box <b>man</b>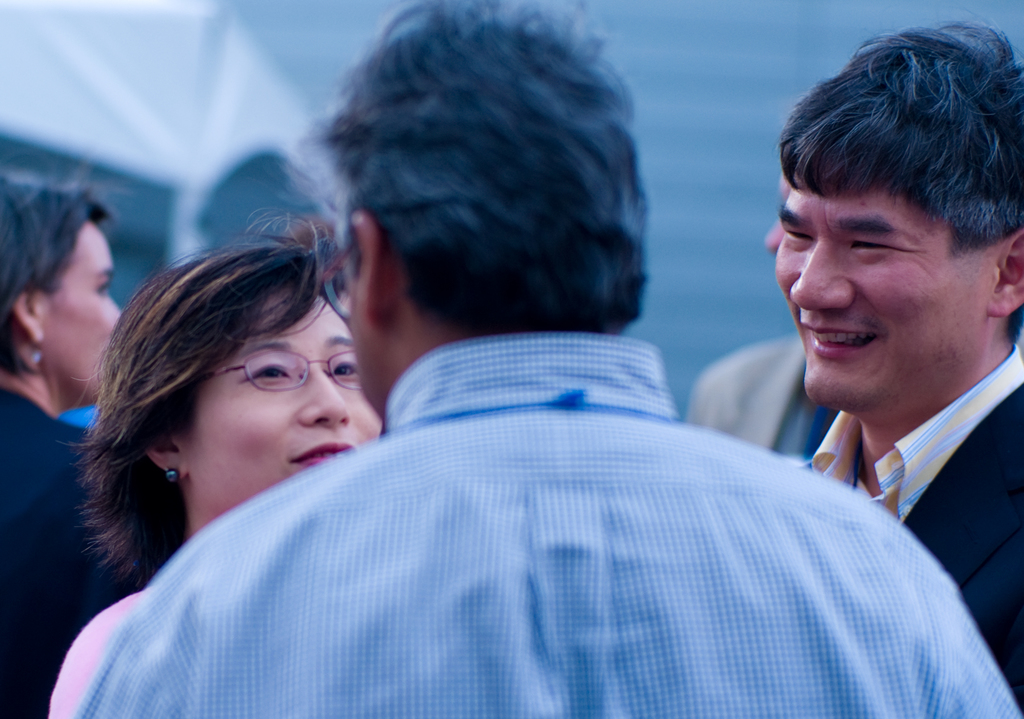
BBox(70, 0, 1018, 718)
